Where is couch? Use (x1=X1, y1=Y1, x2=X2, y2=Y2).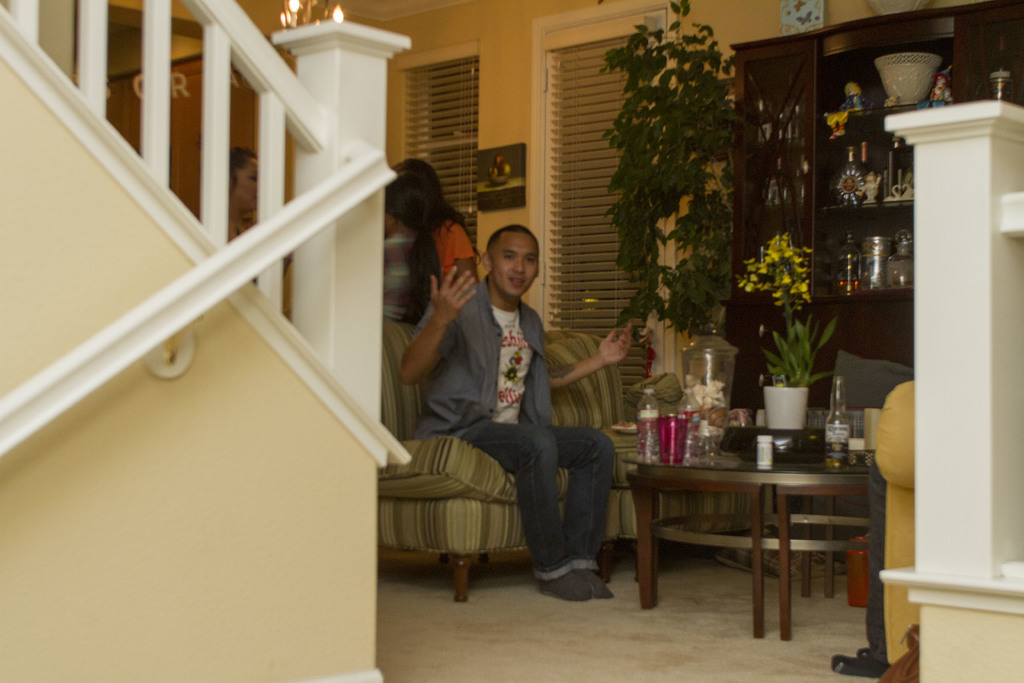
(x1=376, y1=321, x2=749, y2=605).
